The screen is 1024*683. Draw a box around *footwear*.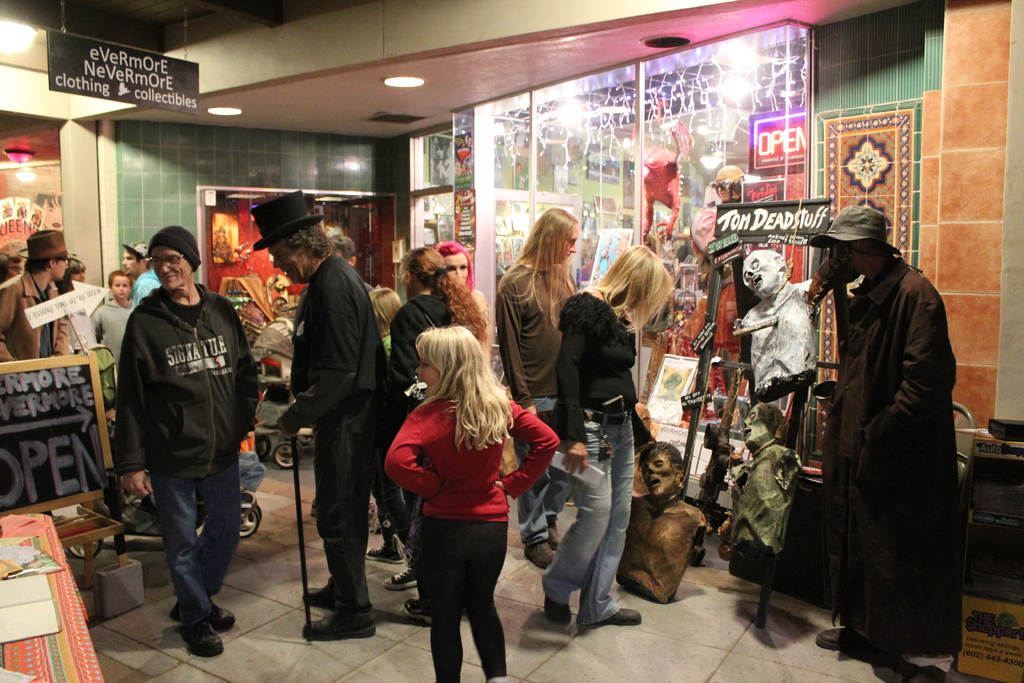
left=545, top=589, right=572, bottom=625.
